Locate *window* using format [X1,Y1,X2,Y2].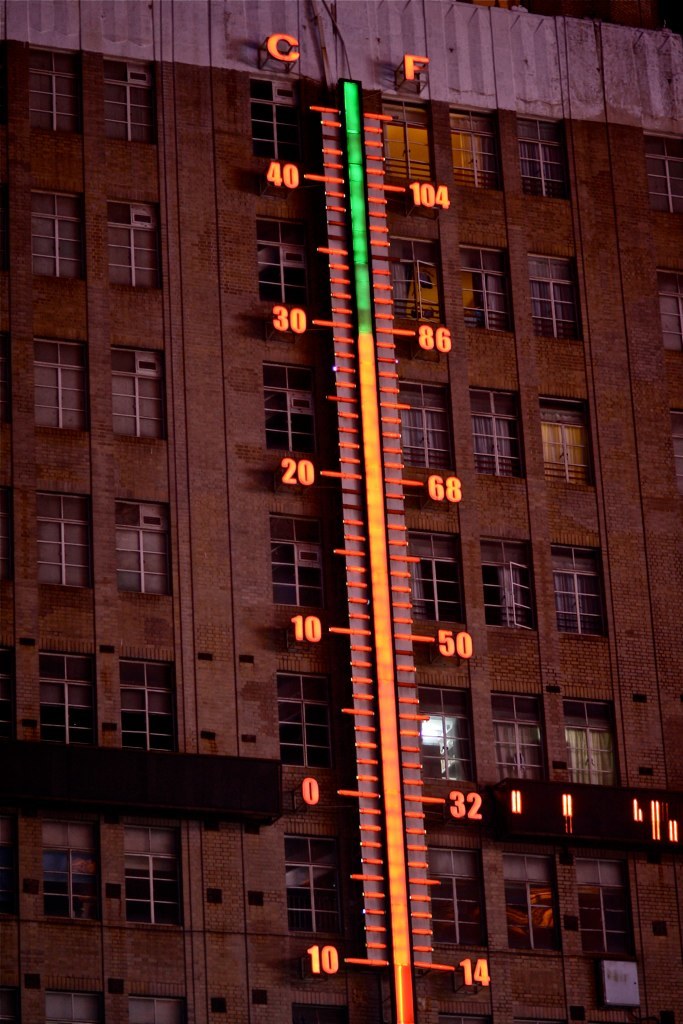
[123,994,185,1023].
